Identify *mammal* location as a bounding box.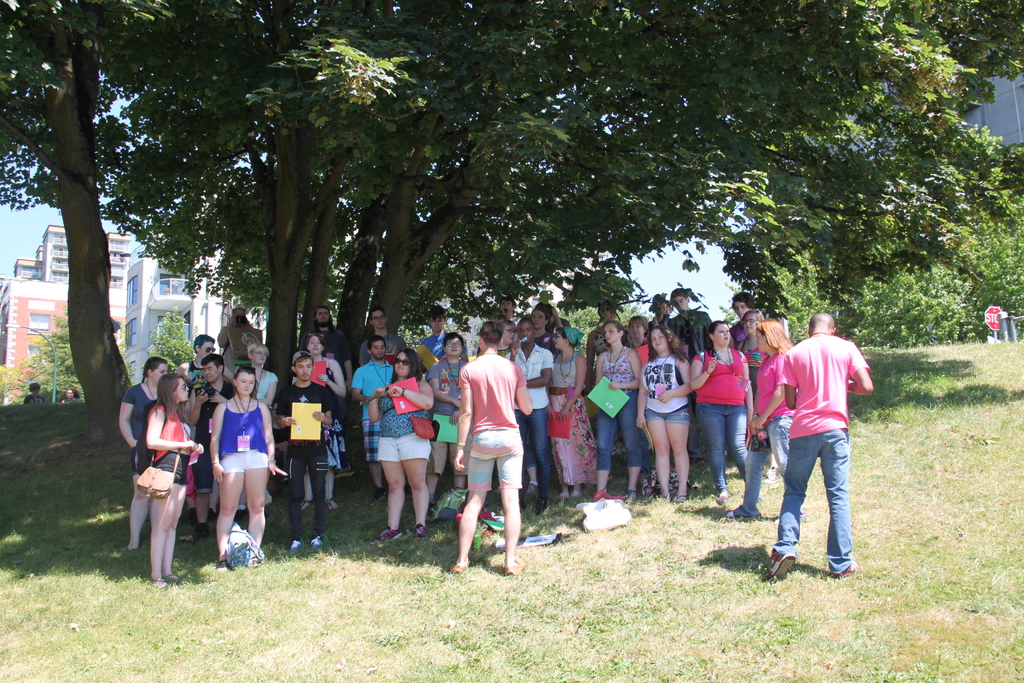
left=497, top=294, right=518, bottom=320.
